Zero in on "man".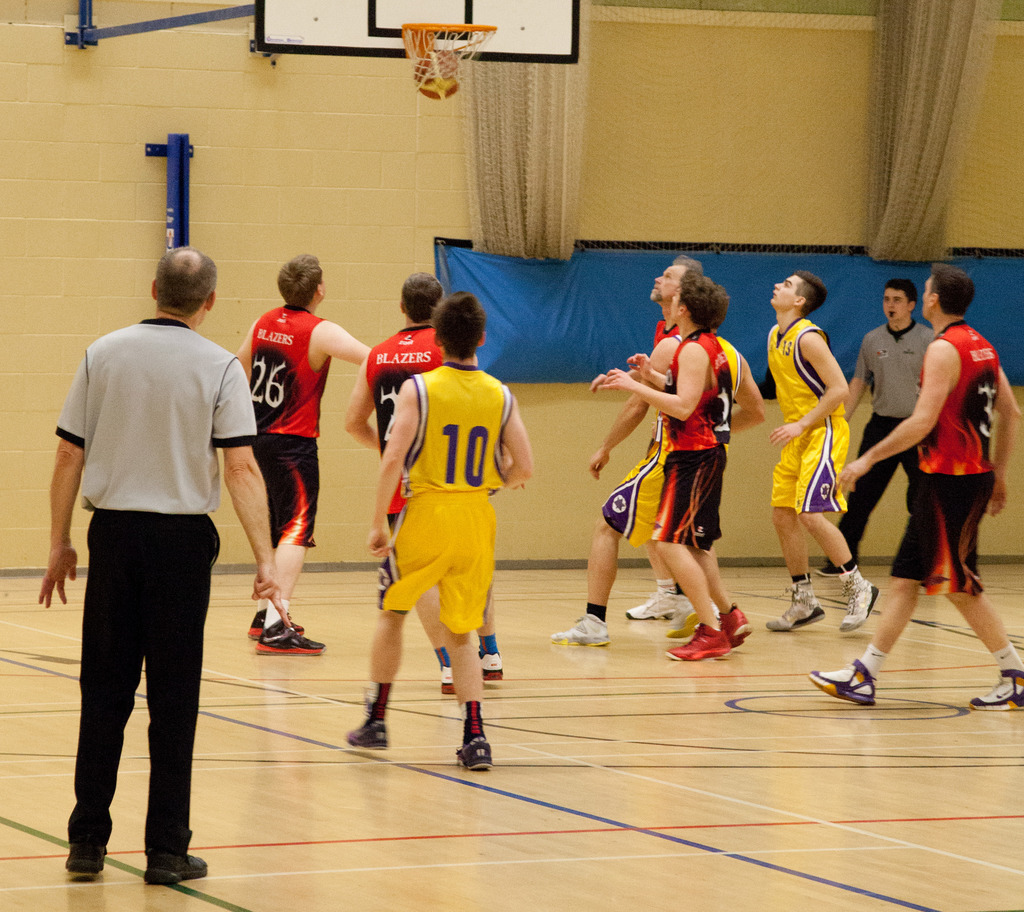
Zeroed in: x1=234 y1=243 x2=368 y2=655.
